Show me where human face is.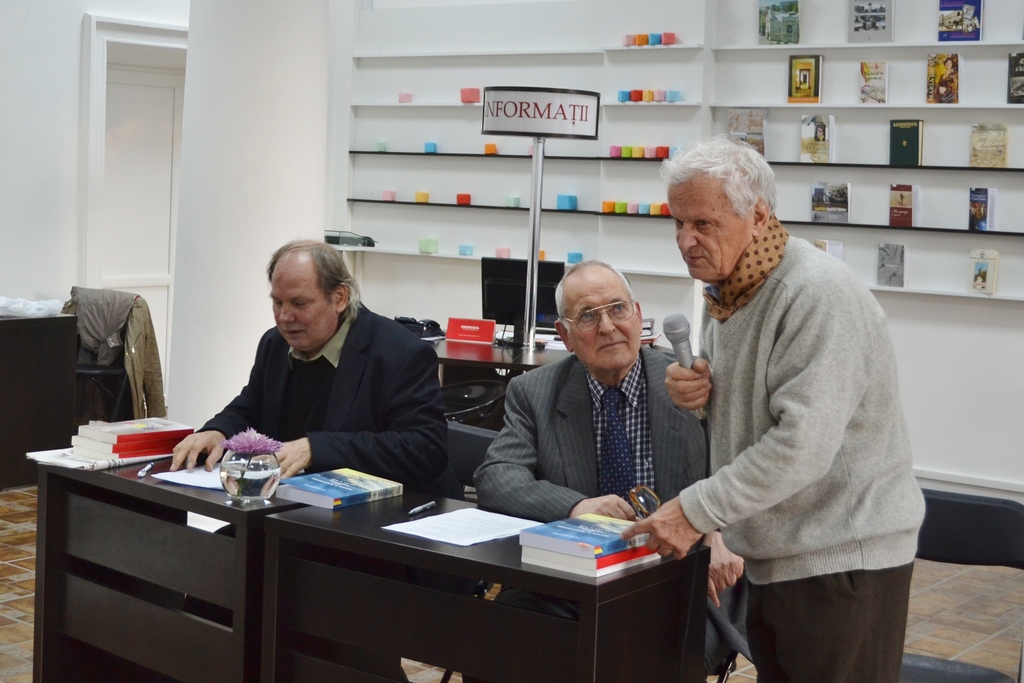
human face is at region(270, 264, 334, 355).
